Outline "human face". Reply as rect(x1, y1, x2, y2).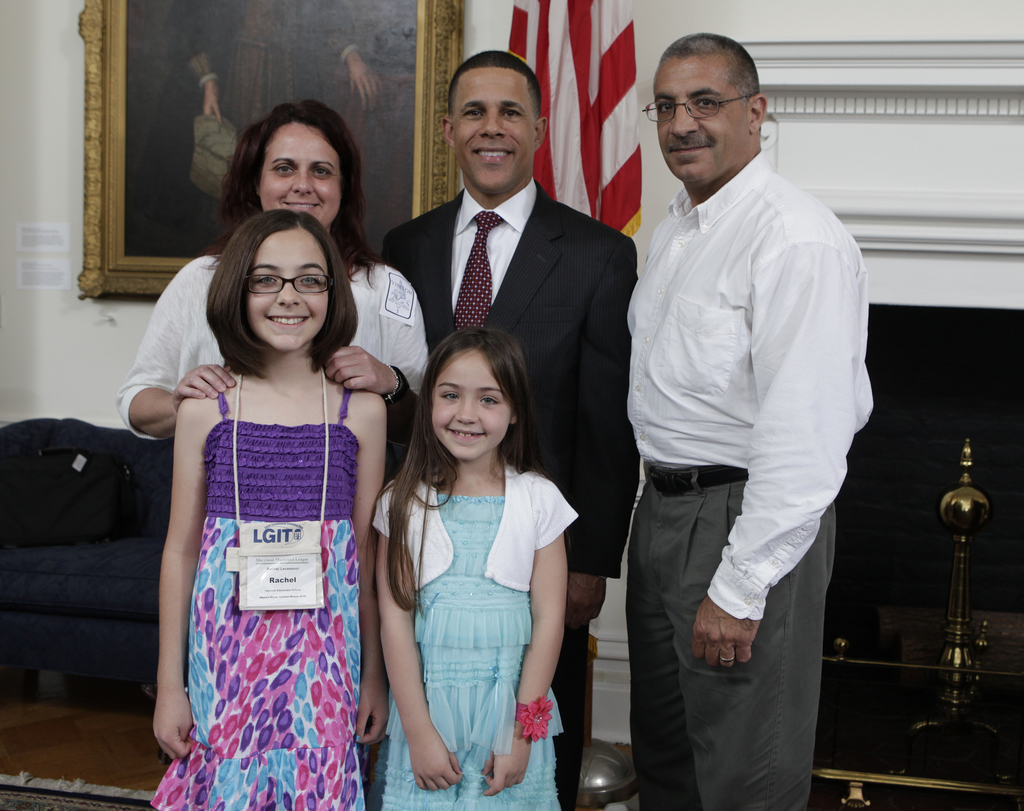
rect(452, 70, 542, 199).
